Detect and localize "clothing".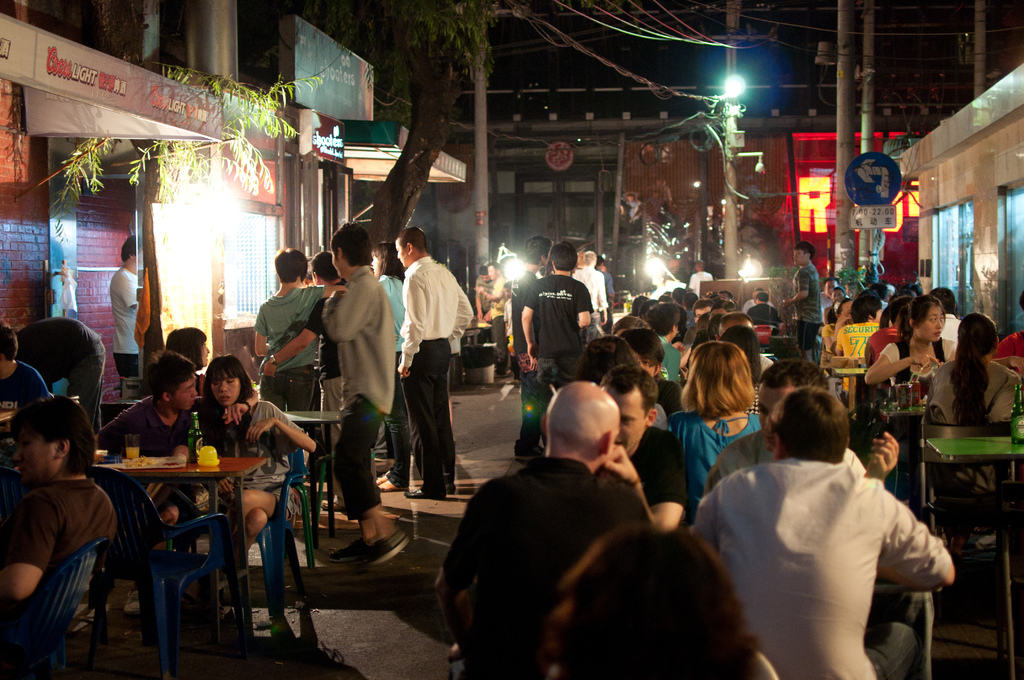
Localized at {"left": 106, "top": 393, "right": 194, "bottom": 440}.
